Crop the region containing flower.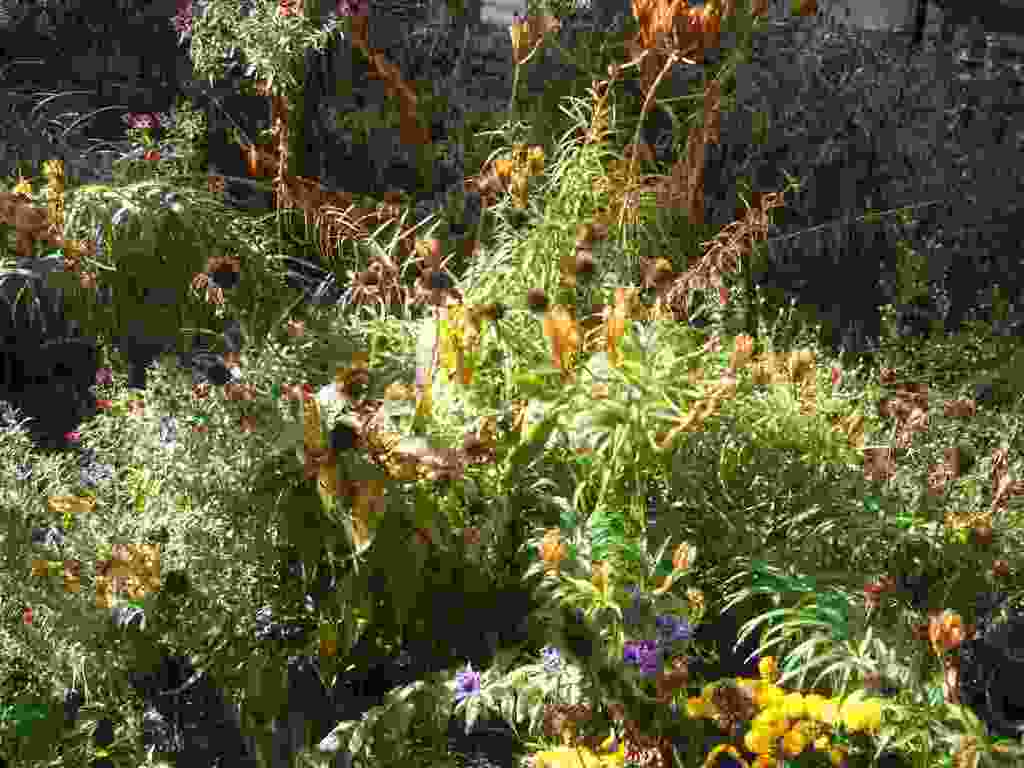
Crop region: {"left": 181, "top": 356, "right": 193, "bottom": 369}.
